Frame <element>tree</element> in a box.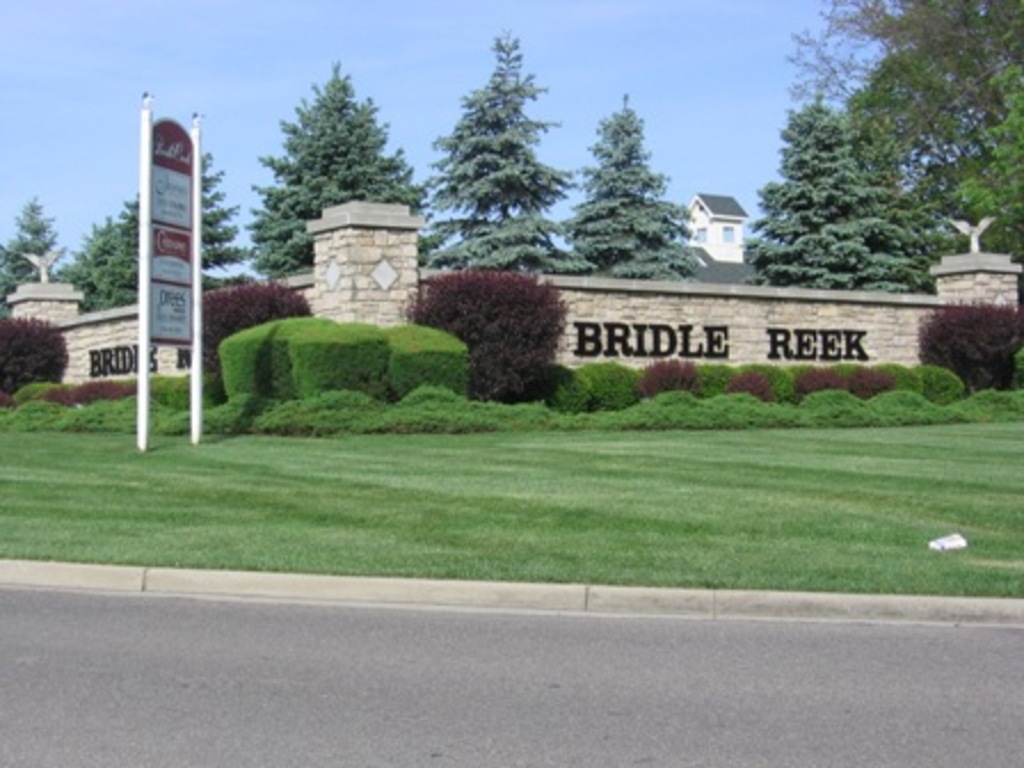
bbox=(553, 87, 711, 290).
